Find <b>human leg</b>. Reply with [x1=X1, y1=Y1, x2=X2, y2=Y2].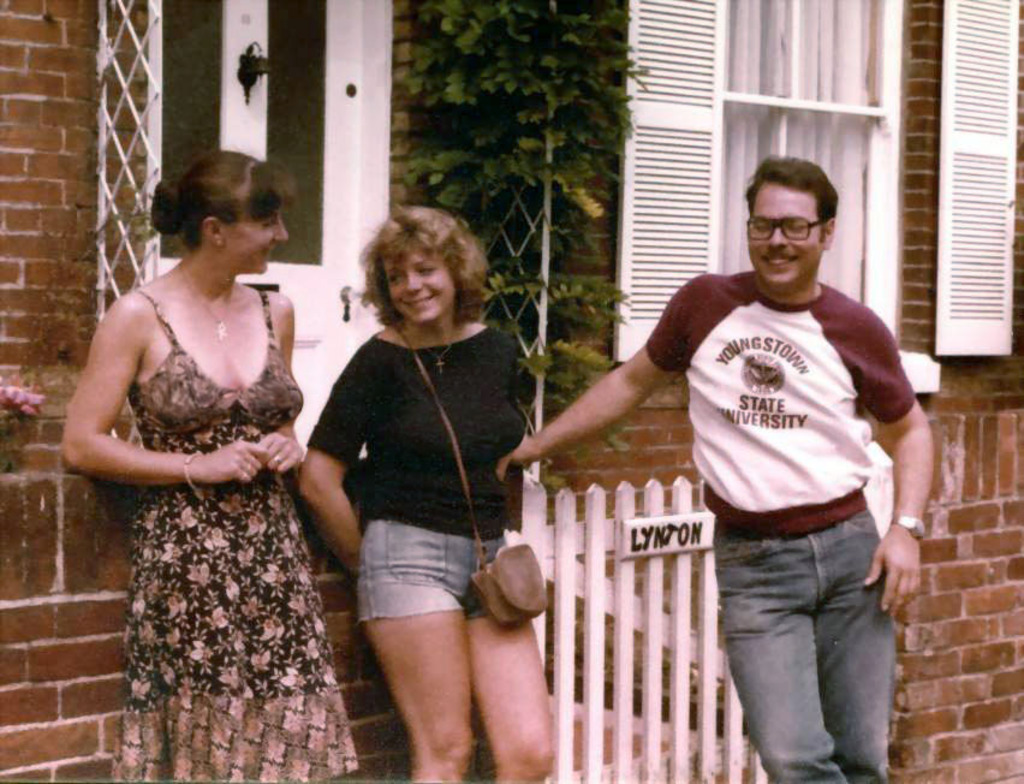
[x1=355, y1=489, x2=476, y2=783].
